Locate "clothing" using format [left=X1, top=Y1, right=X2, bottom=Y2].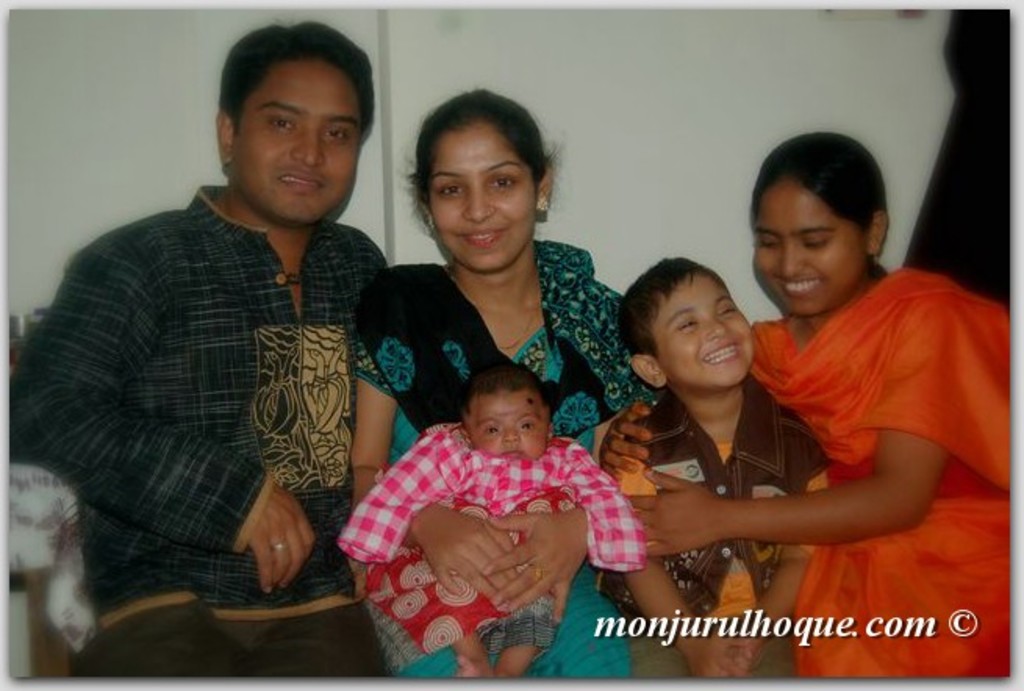
[left=349, top=253, right=653, bottom=689].
